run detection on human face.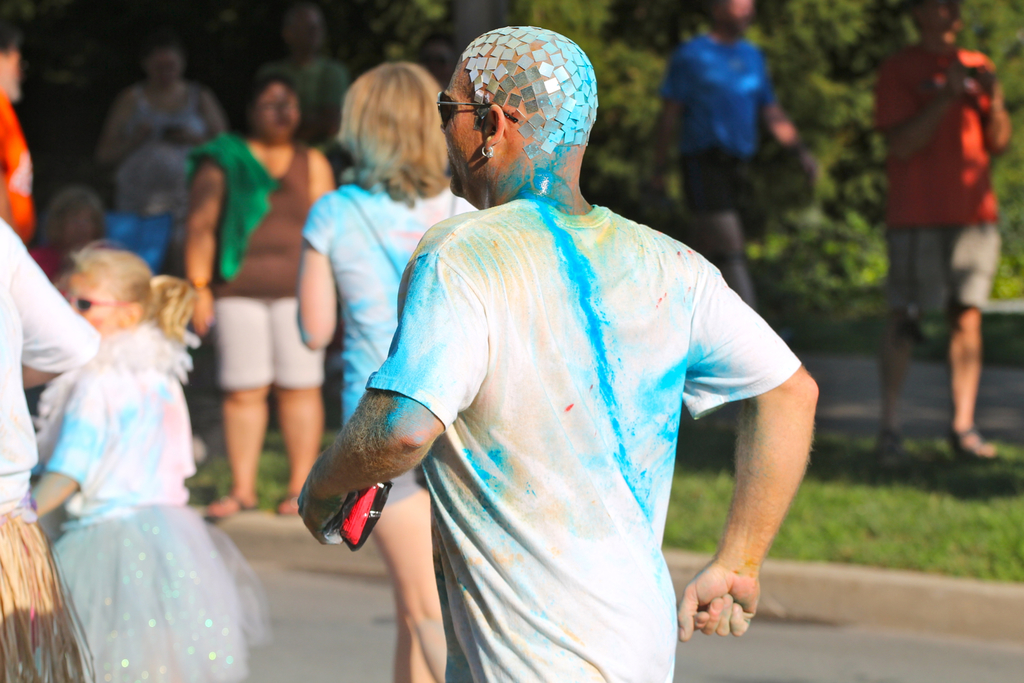
Result: (60, 274, 124, 336).
